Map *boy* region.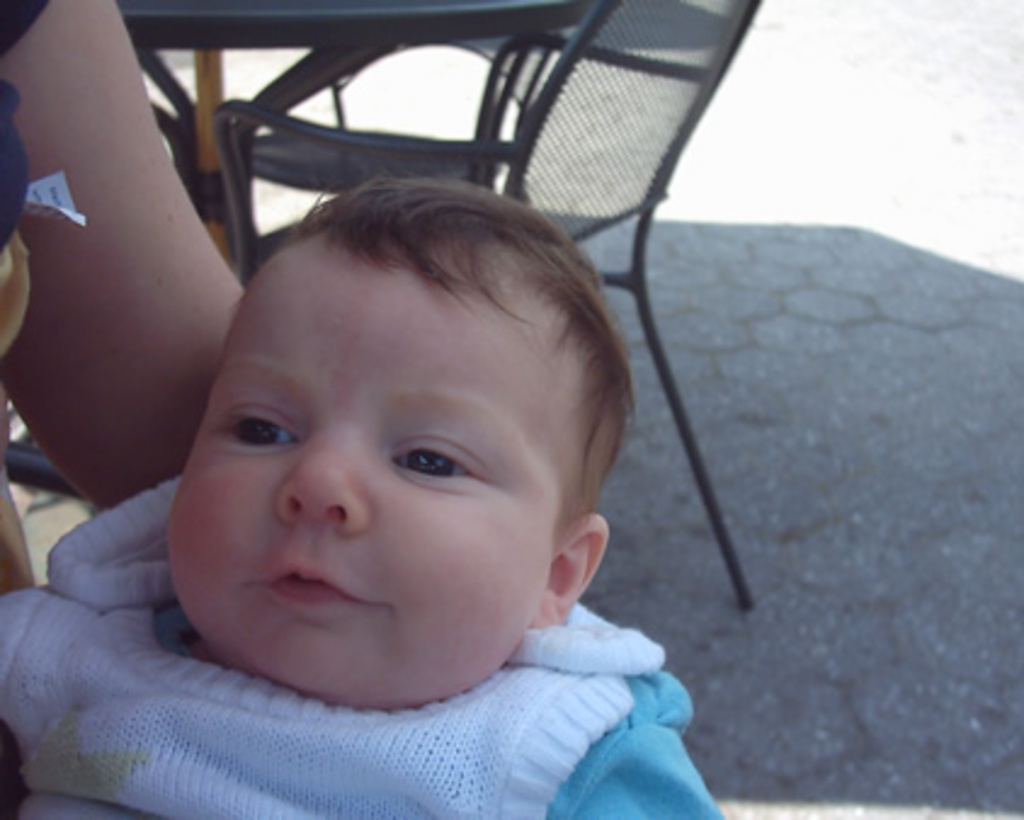
Mapped to region(0, 177, 723, 818).
